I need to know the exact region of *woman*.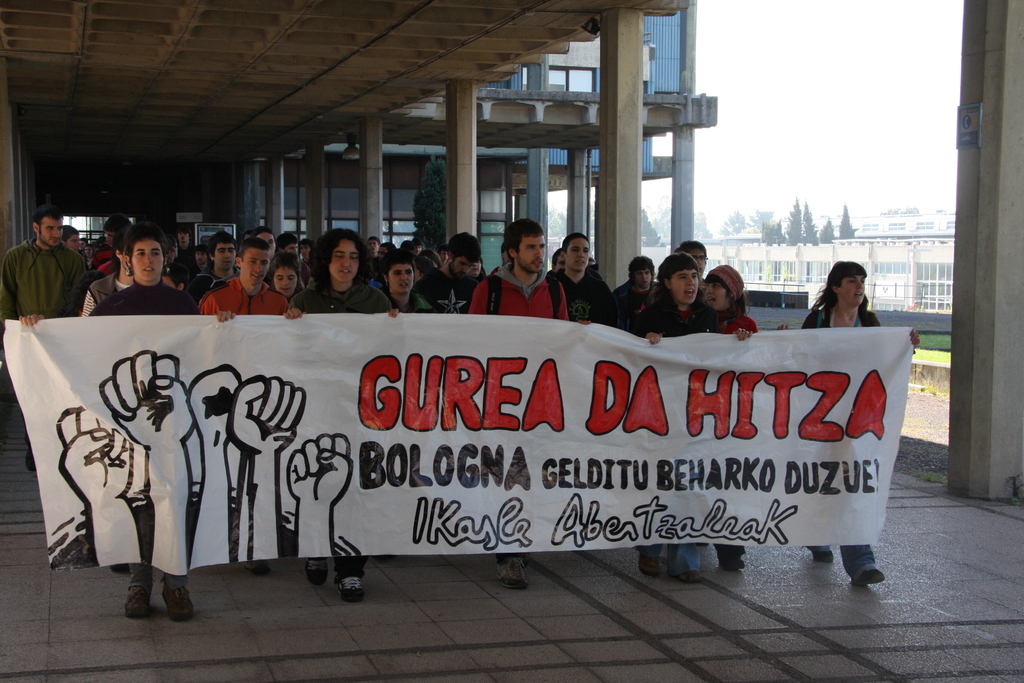
Region: detection(282, 228, 401, 602).
